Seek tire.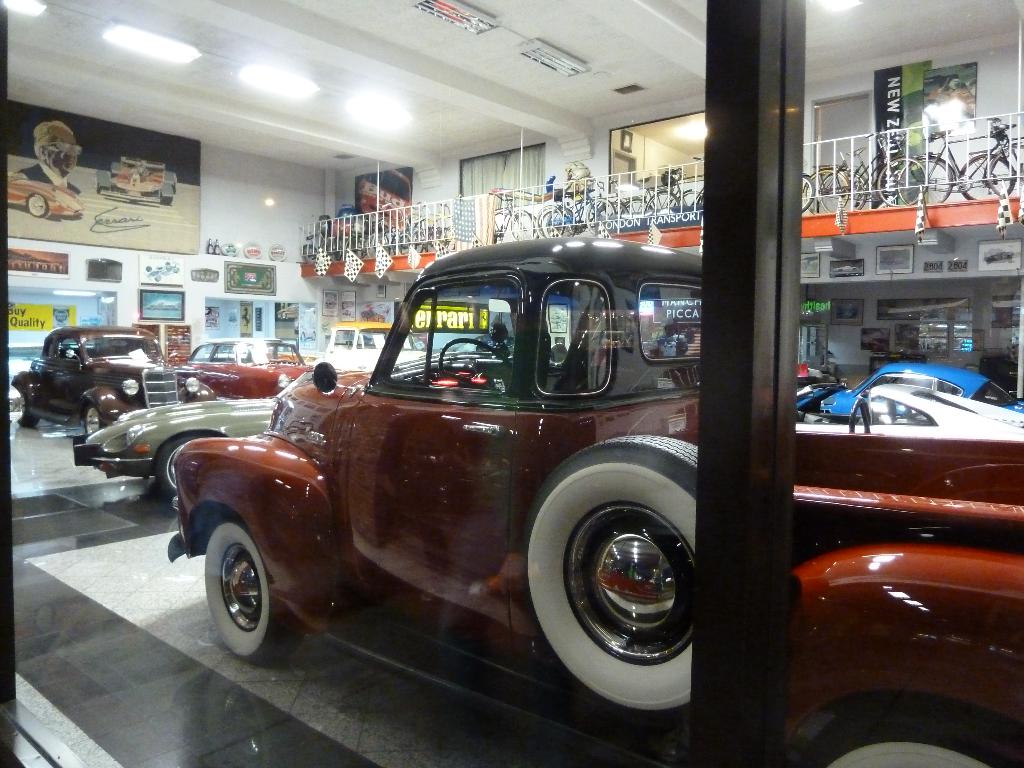
(x1=86, y1=404, x2=106, y2=434).
